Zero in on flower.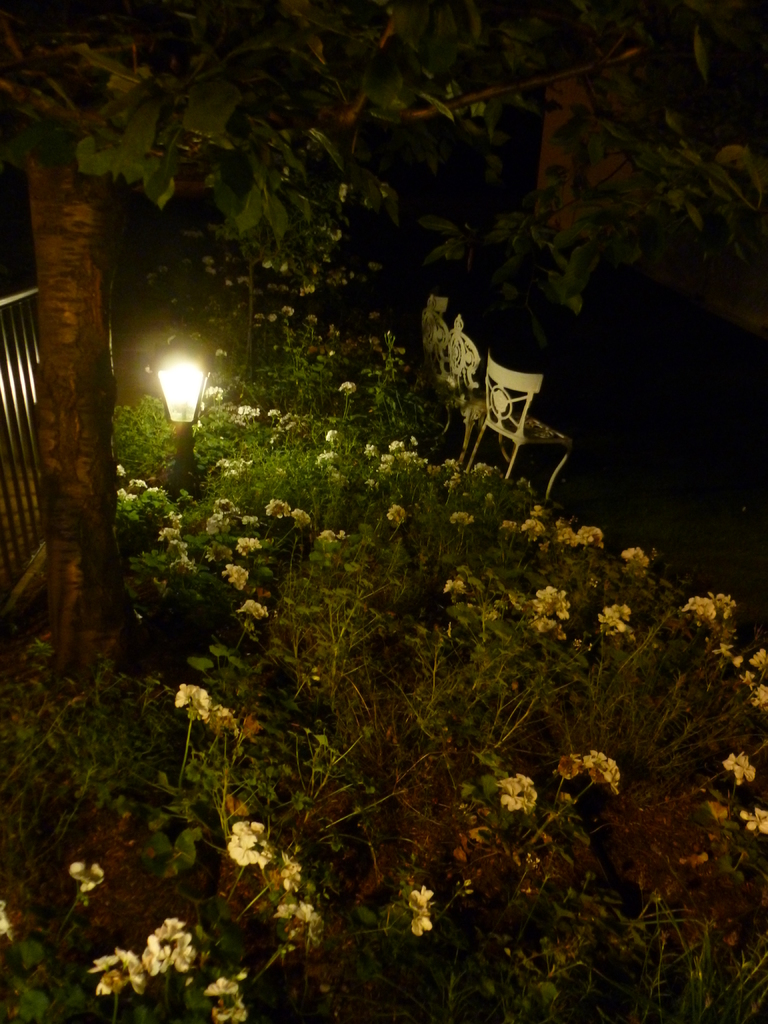
Zeroed in: region(240, 513, 257, 525).
